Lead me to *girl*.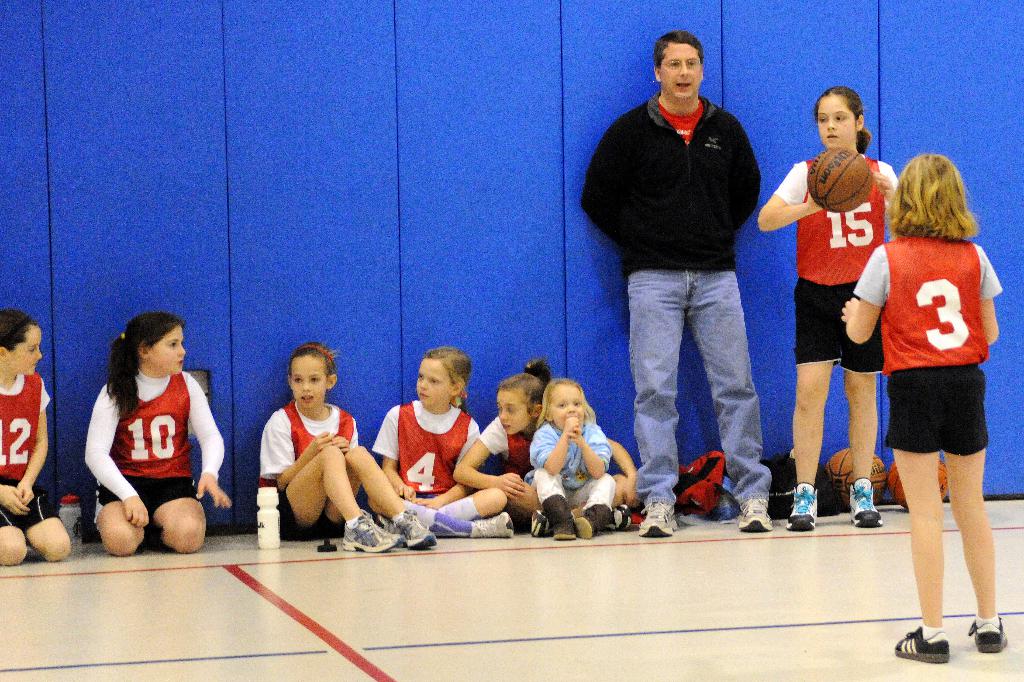
Lead to pyautogui.locateOnScreen(0, 310, 71, 564).
